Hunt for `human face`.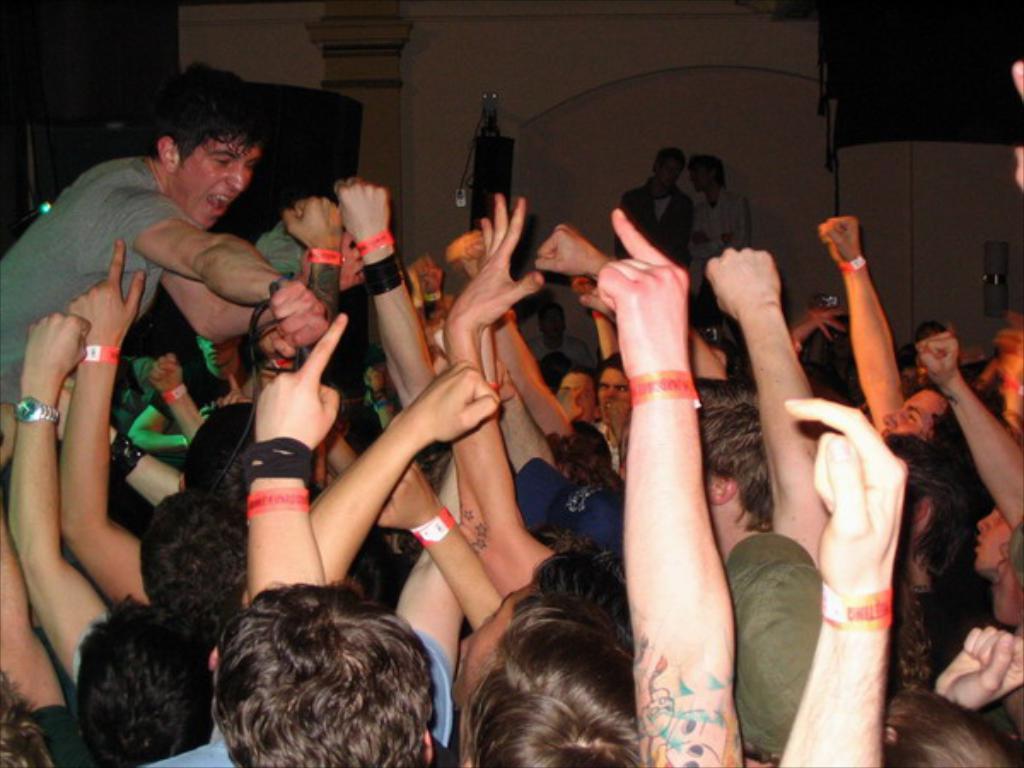
Hunted down at x1=558, y1=372, x2=596, y2=425.
